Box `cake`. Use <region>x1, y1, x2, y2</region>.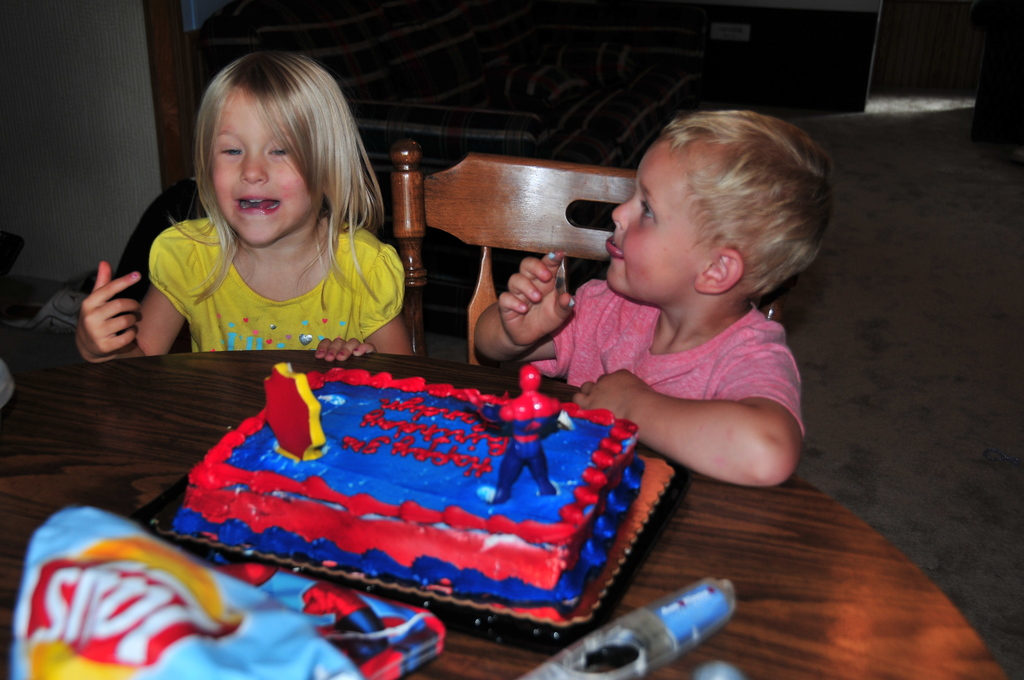
<region>177, 355, 645, 618</region>.
